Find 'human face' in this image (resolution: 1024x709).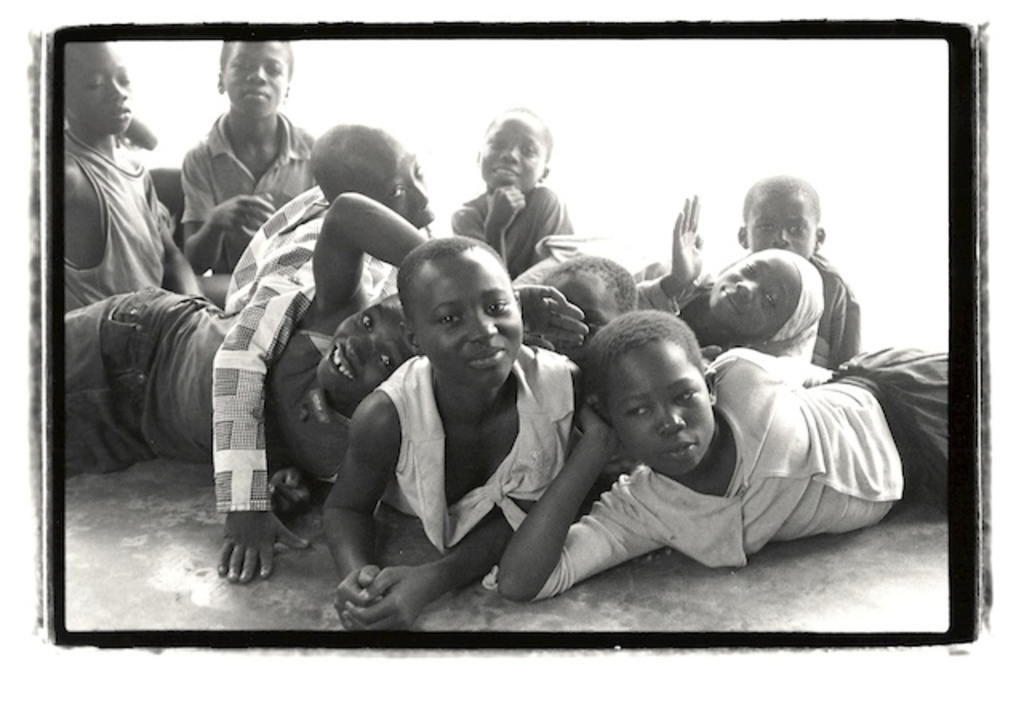
x1=606, y1=342, x2=712, y2=469.
